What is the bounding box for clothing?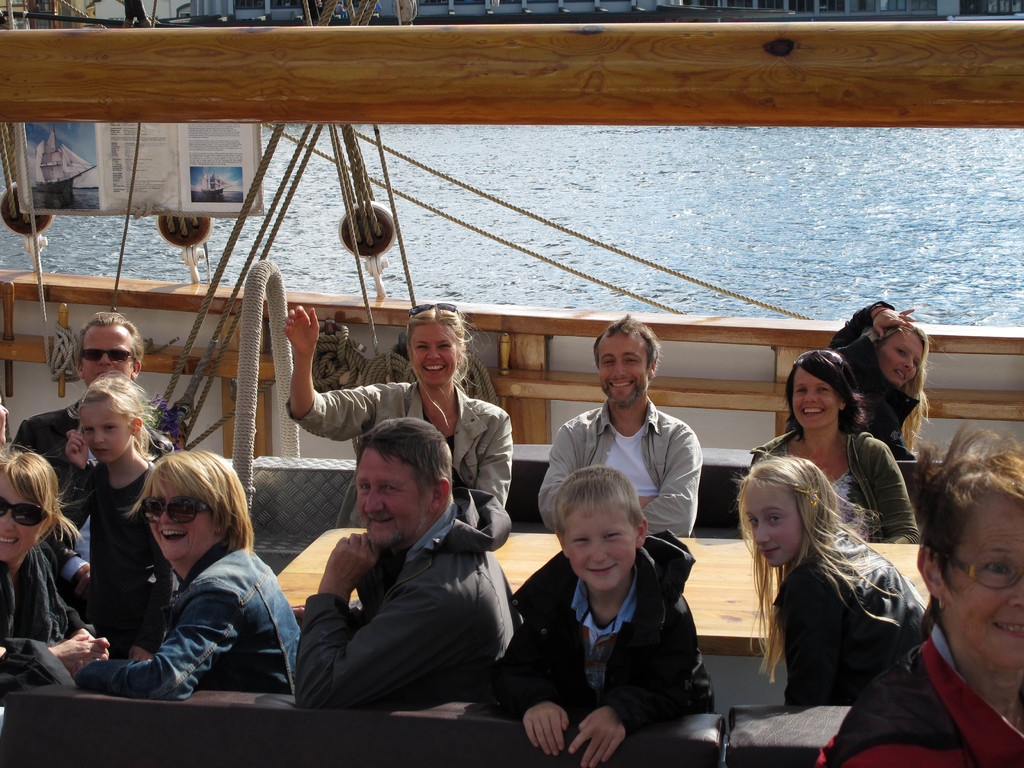
BBox(10, 404, 202, 491).
